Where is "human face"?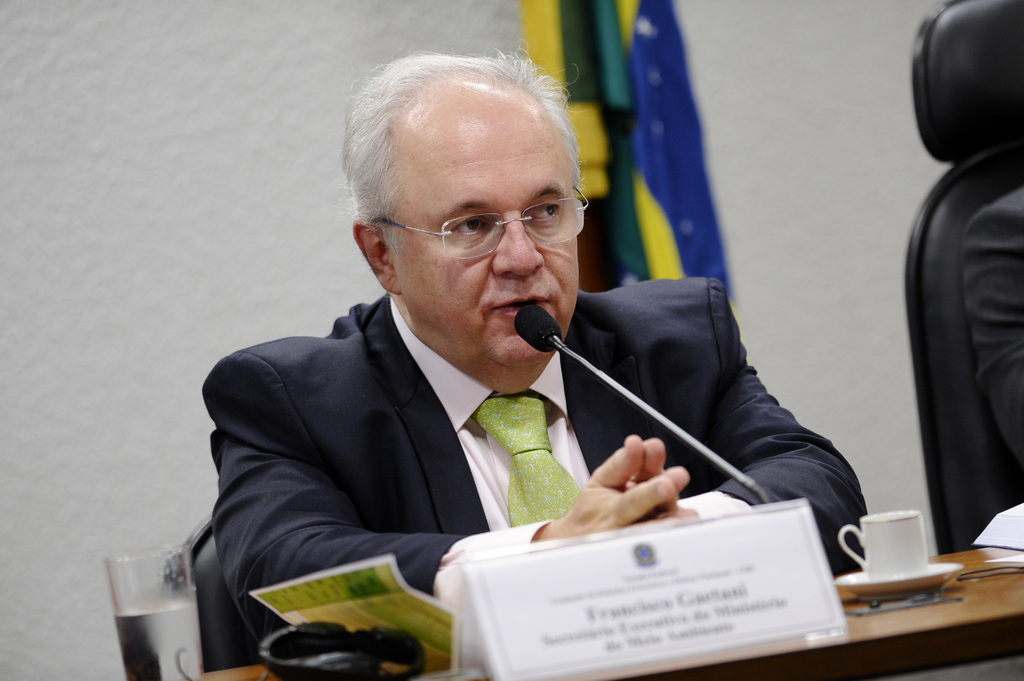
386 123 579 368.
